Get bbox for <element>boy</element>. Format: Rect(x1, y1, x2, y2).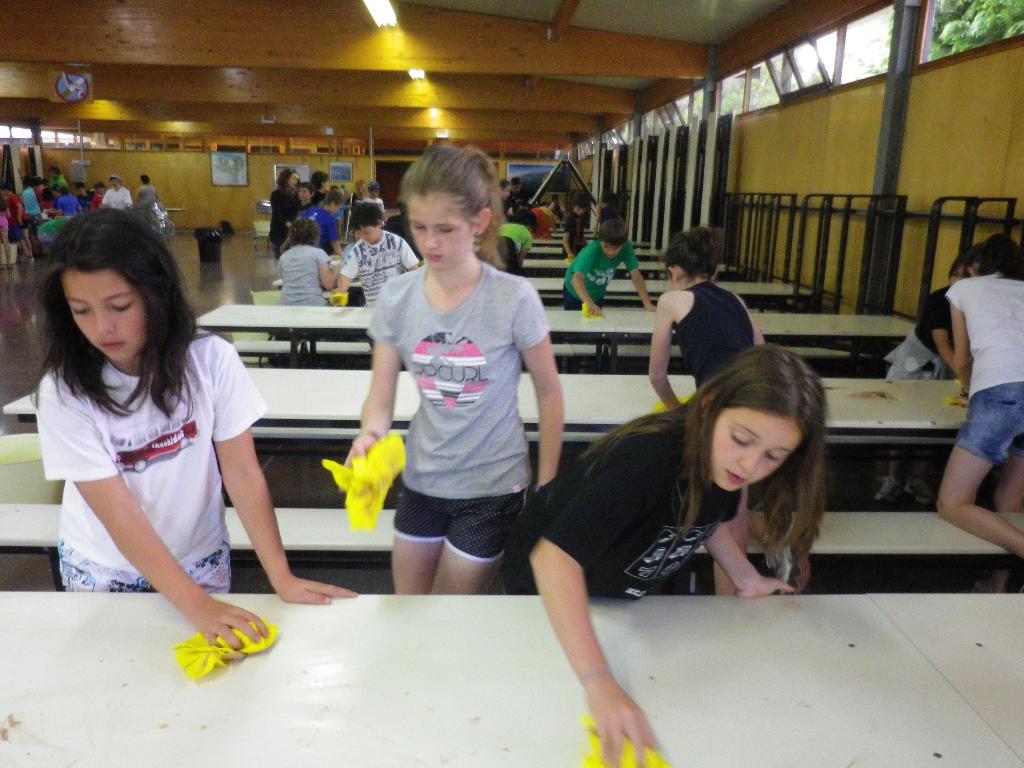
Rect(277, 177, 317, 254).
